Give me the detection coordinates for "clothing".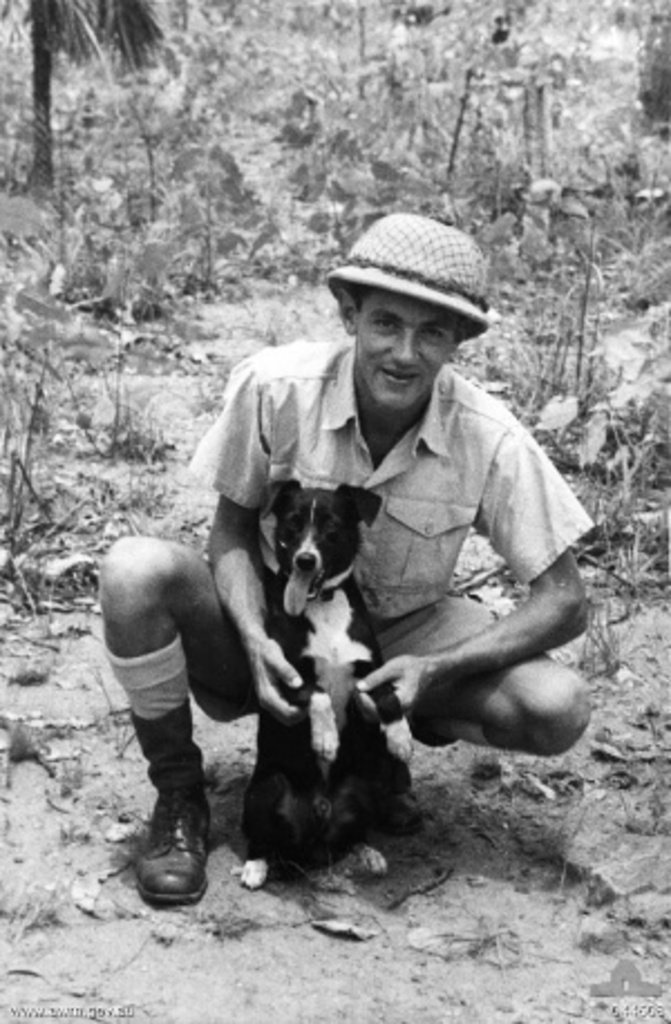
select_region(186, 331, 604, 751).
